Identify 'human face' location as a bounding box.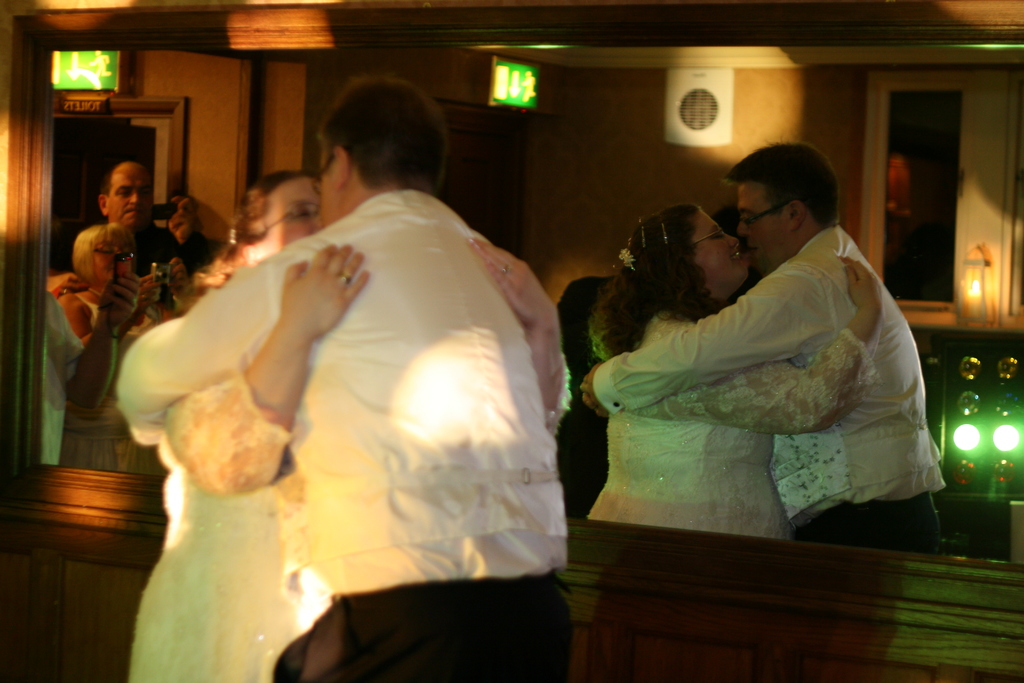
257,175,319,258.
